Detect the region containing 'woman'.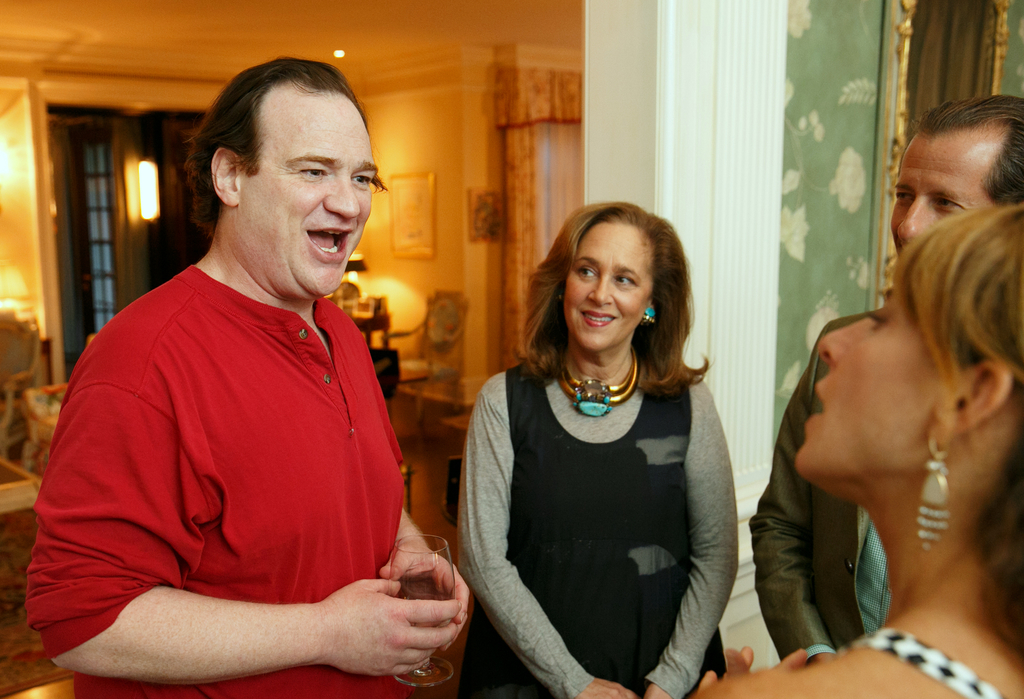
bbox=[452, 195, 749, 698].
